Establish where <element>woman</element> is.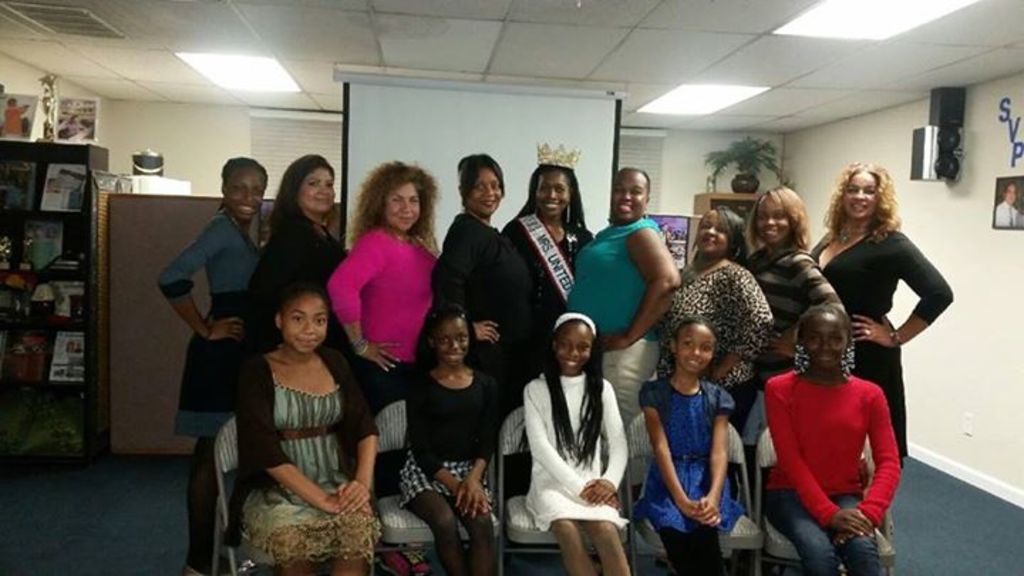
Established at box(435, 156, 529, 430).
